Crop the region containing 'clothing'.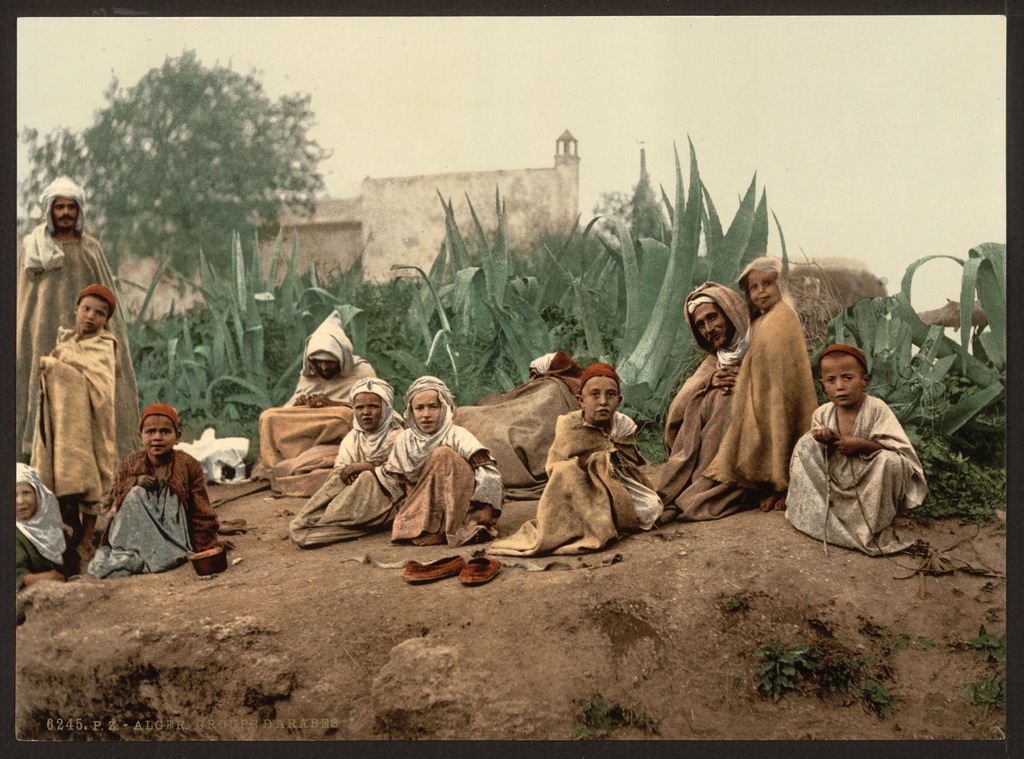
Crop region: bbox=(792, 374, 941, 552).
